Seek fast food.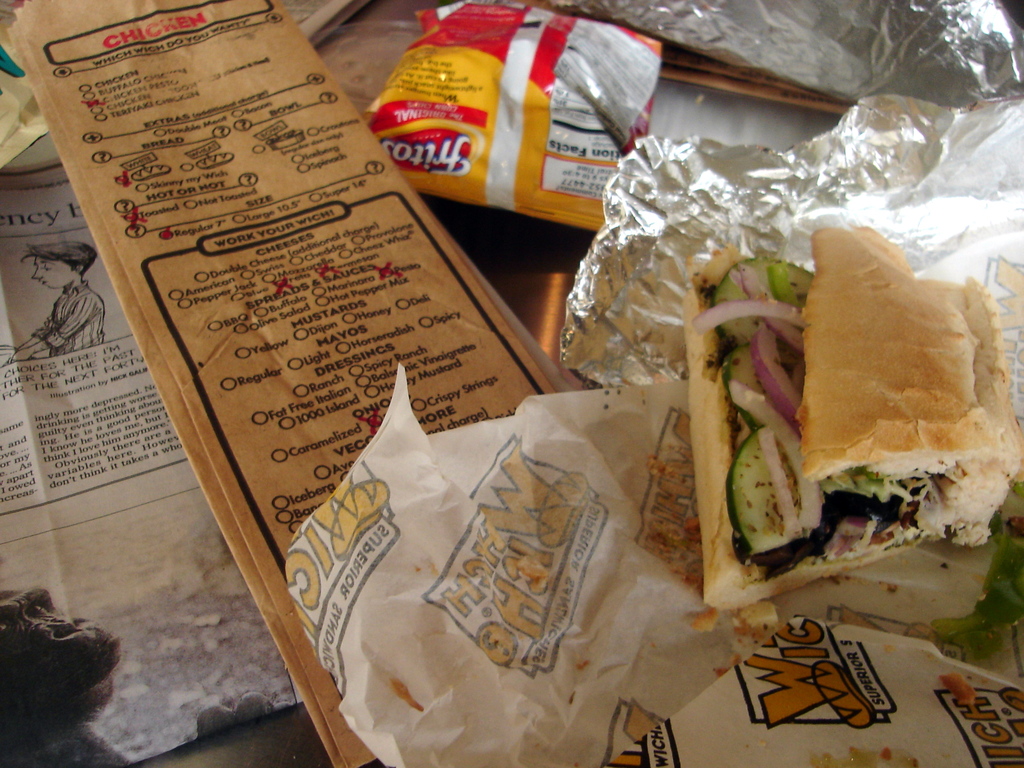
359 1 660 239.
